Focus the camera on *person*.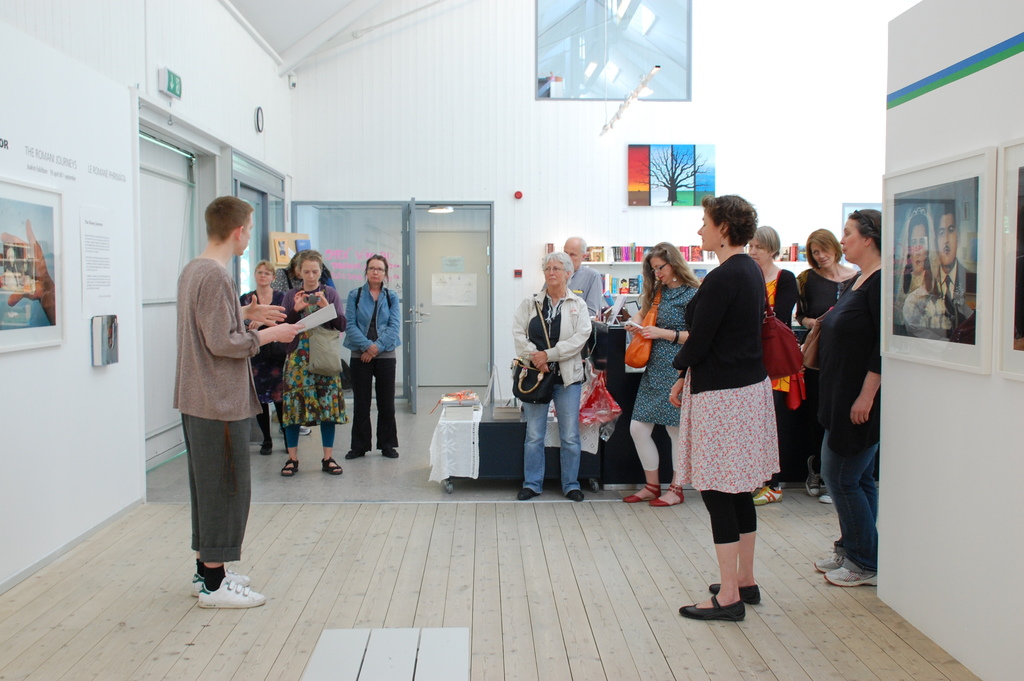
Focus region: 678 186 784 621.
